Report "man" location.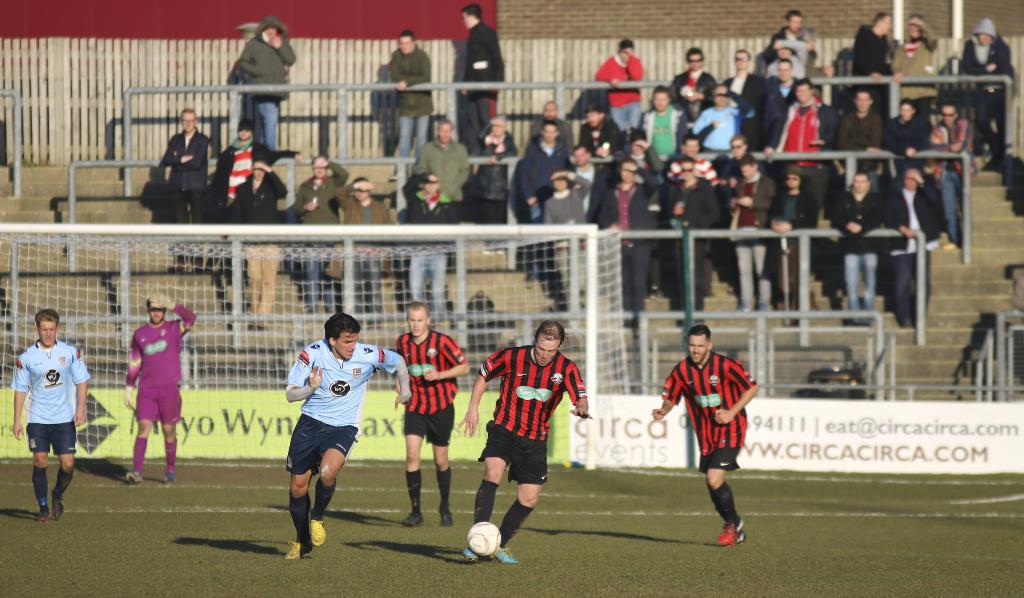
Report: 724,51,760,92.
